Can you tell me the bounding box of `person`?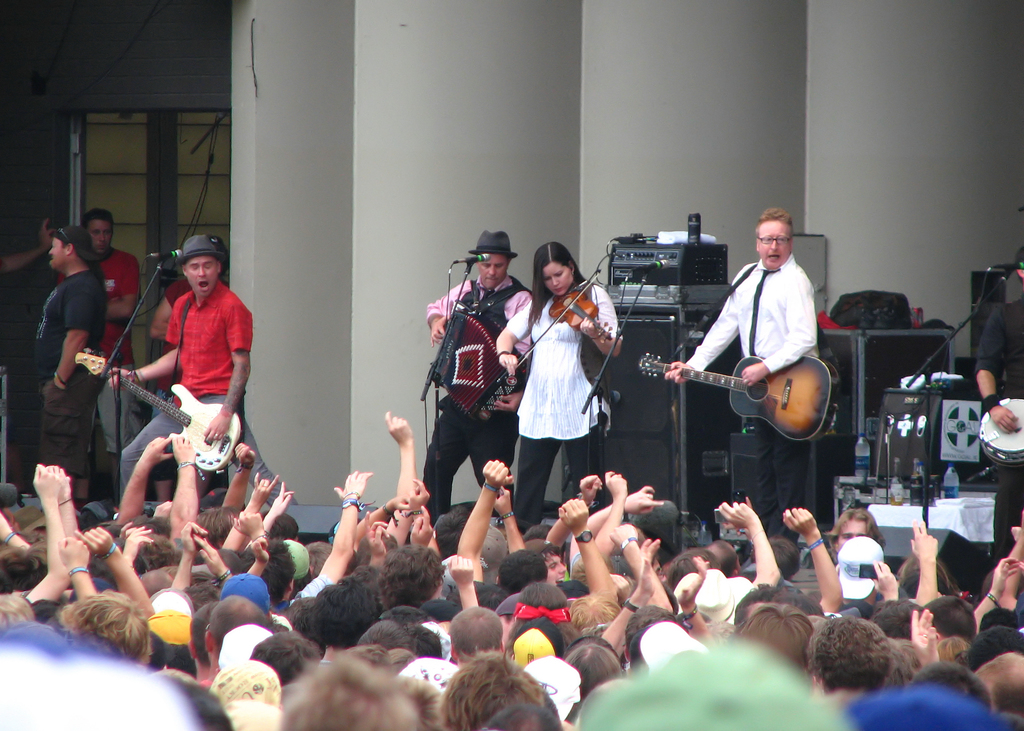
<bbox>76, 197, 133, 479</bbox>.
